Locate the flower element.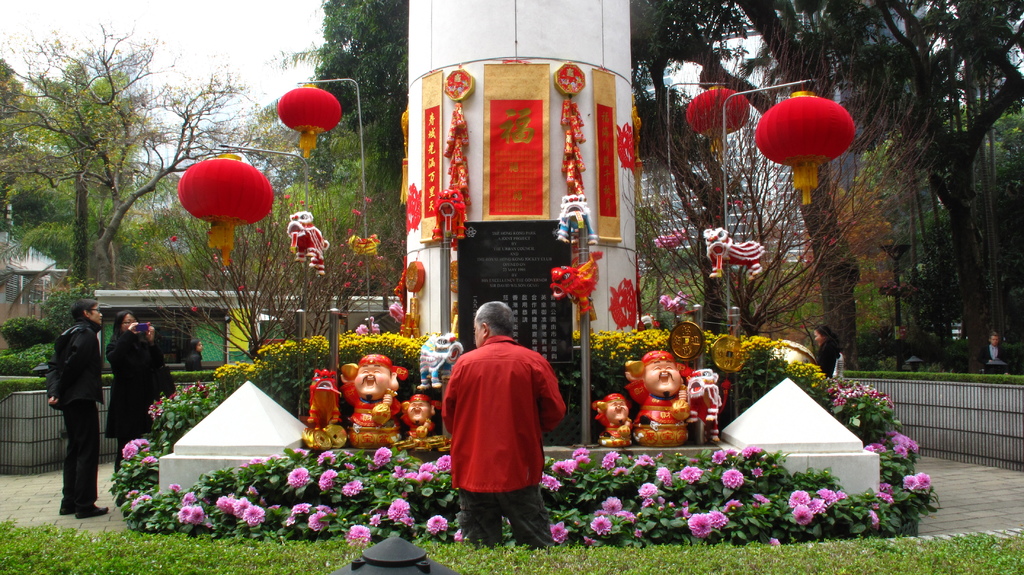
Element bbox: Rect(771, 537, 780, 545).
